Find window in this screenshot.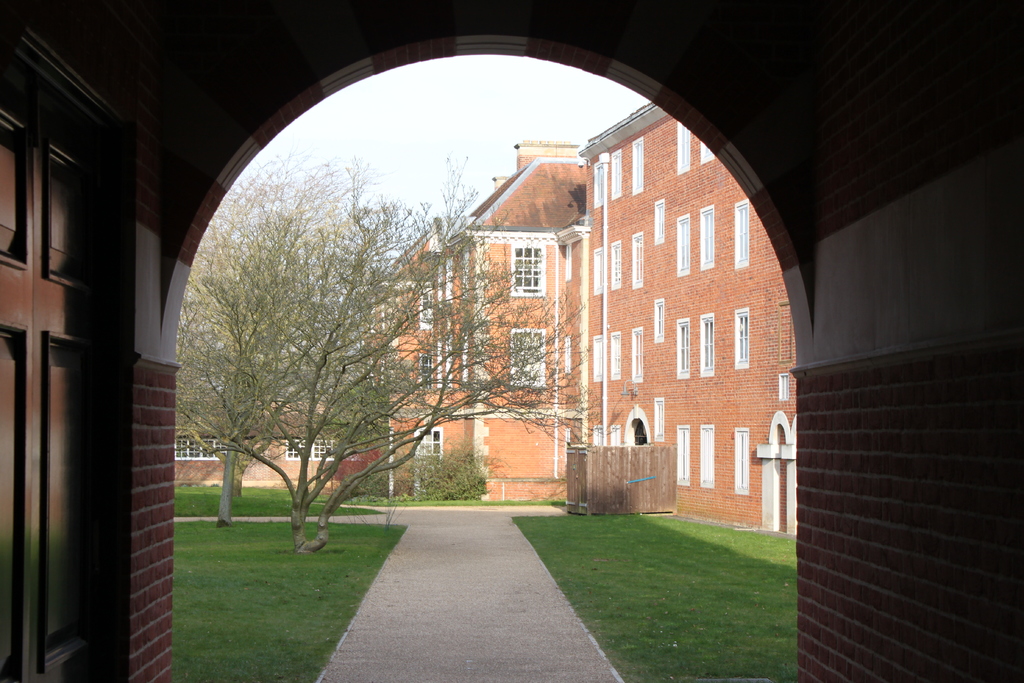
The bounding box for window is box=[699, 425, 715, 486].
